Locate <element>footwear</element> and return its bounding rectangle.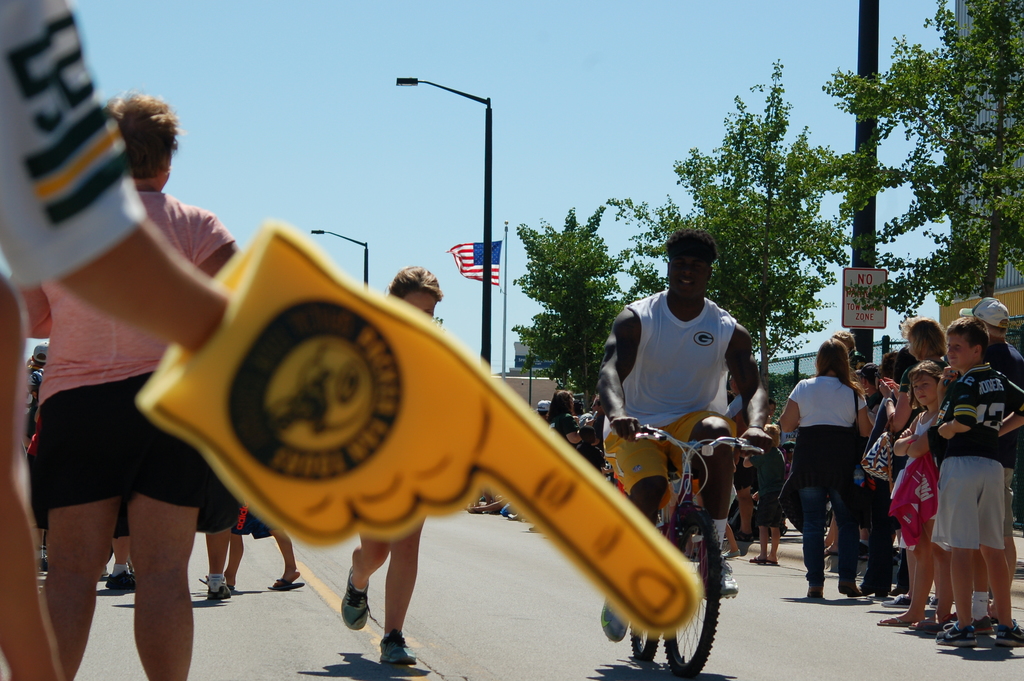
select_region(377, 630, 432, 669).
